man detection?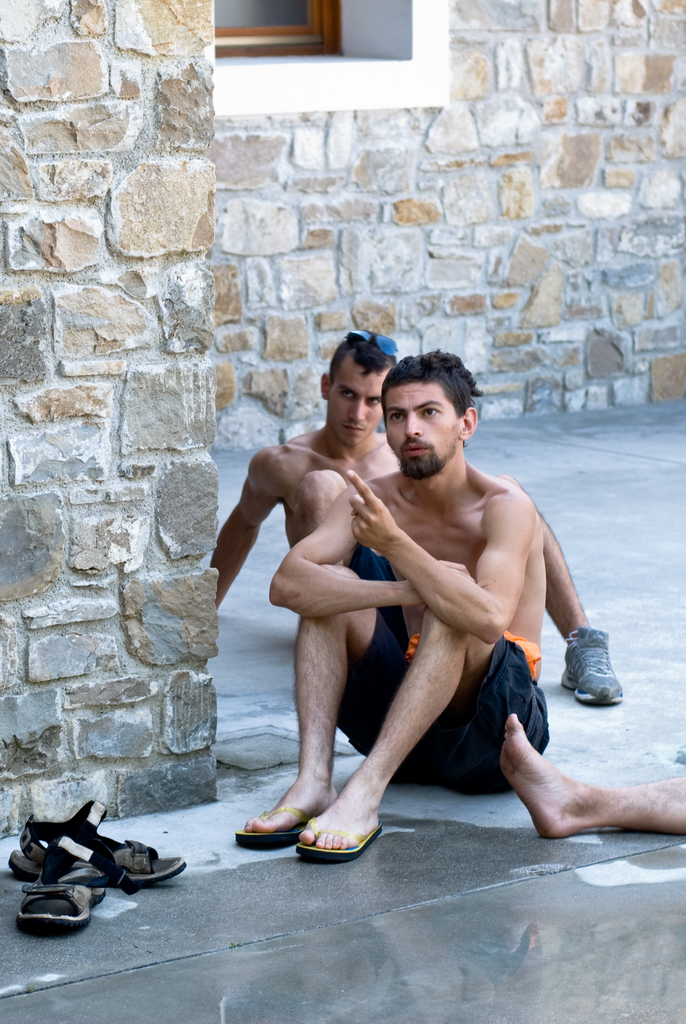
bbox=(208, 330, 623, 709)
